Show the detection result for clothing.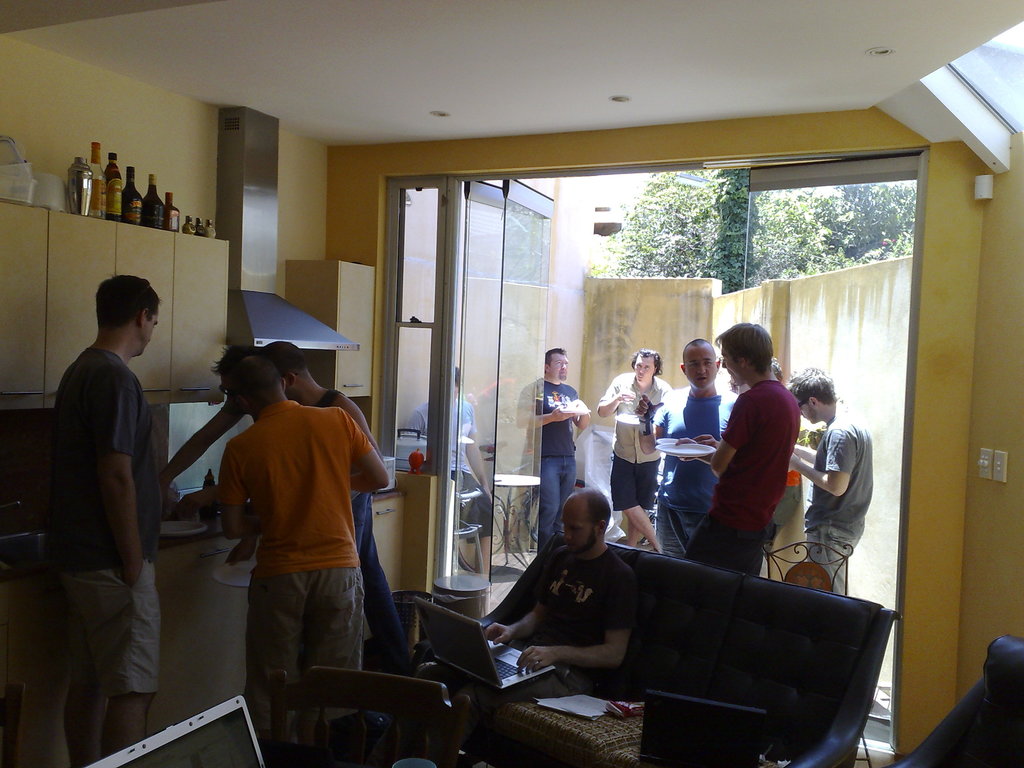
{"left": 507, "top": 380, "right": 589, "bottom": 563}.
